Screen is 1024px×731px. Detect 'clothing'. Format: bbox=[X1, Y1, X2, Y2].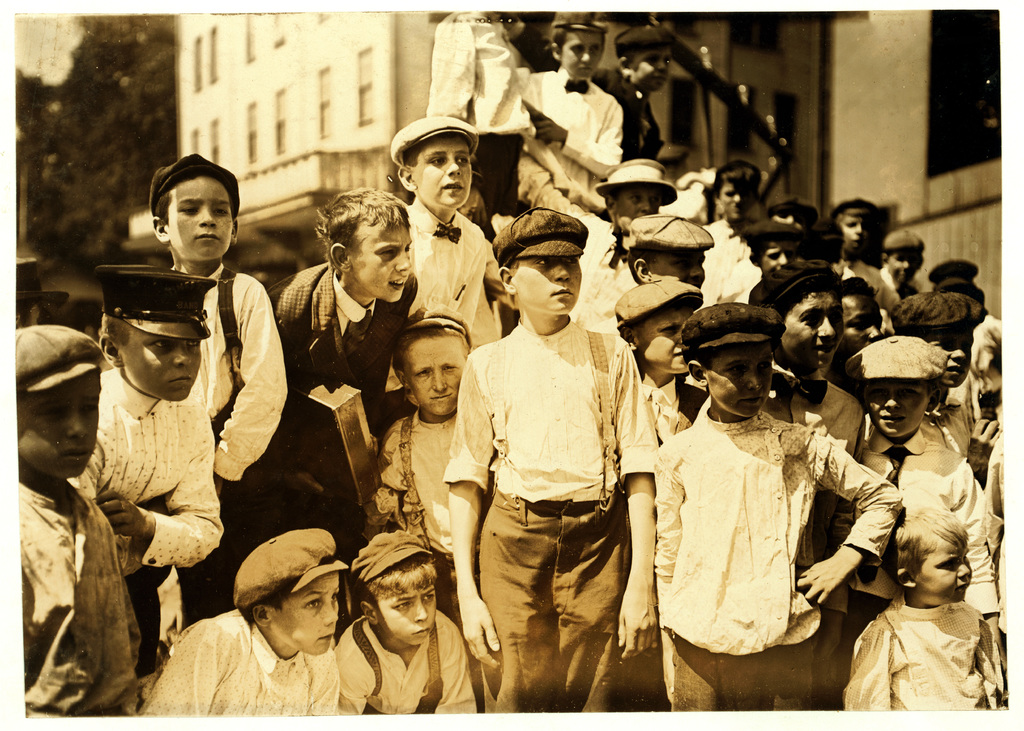
bbox=[765, 376, 866, 465].
